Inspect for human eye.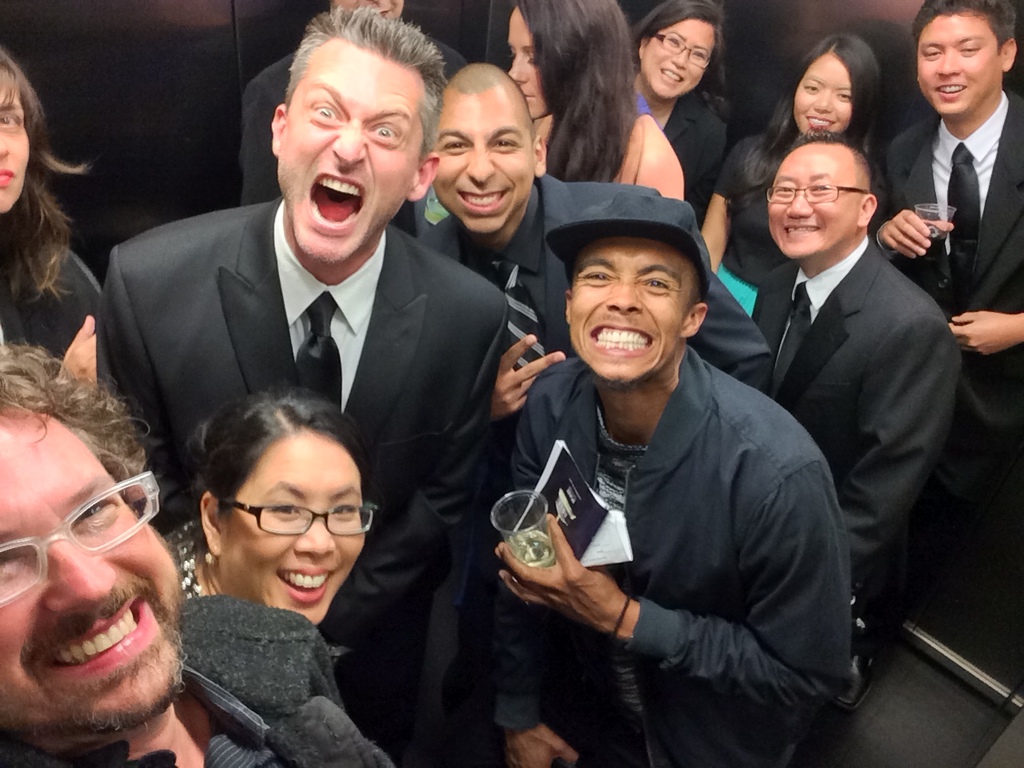
Inspection: 642, 278, 672, 292.
